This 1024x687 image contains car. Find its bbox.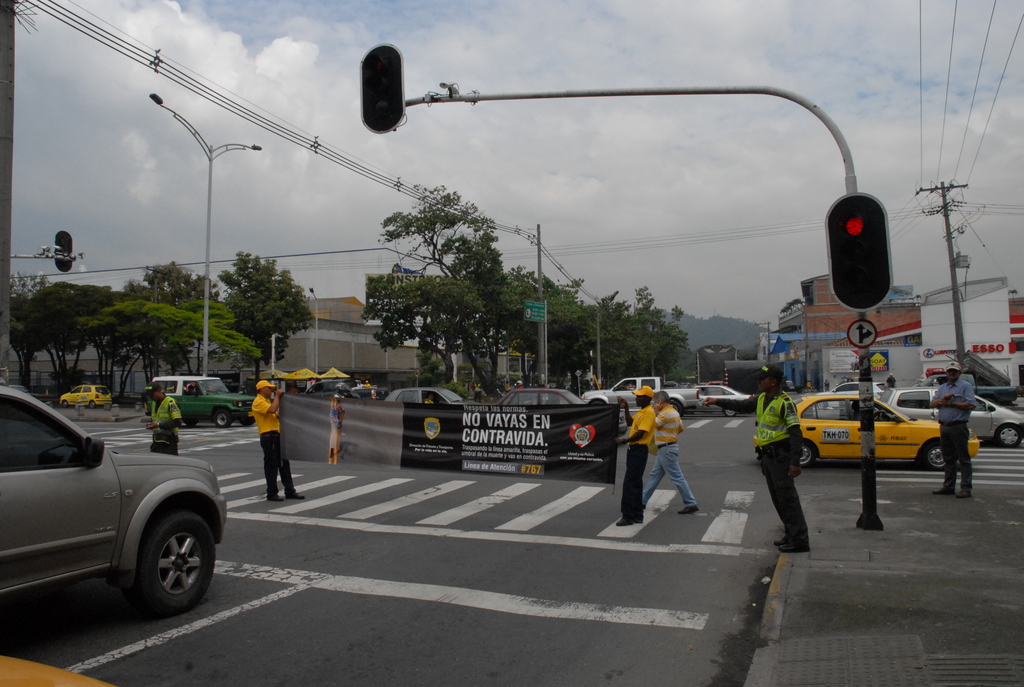
[x1=496, y1=390, x2=585, y2=406].
